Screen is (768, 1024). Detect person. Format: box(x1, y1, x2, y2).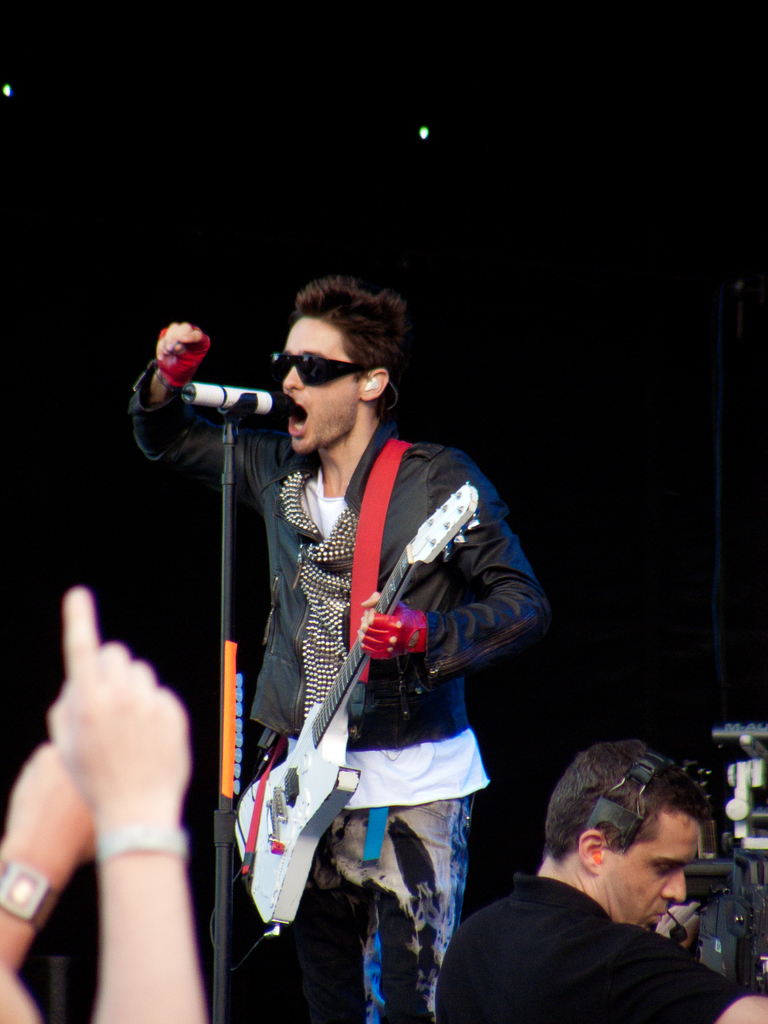
box(170, 268, 536, 1008).
